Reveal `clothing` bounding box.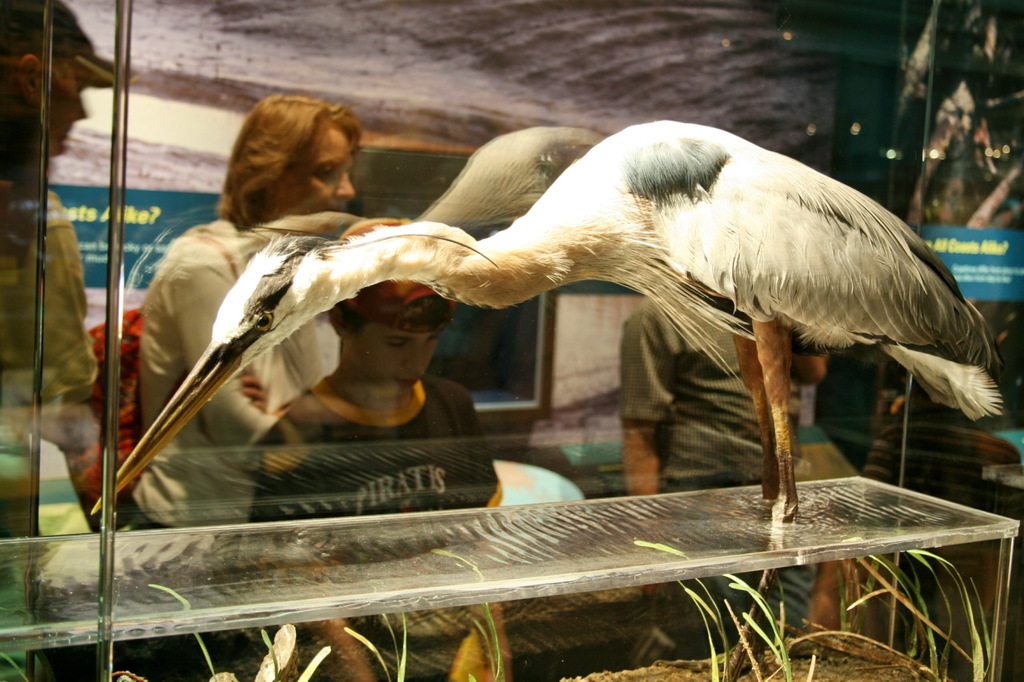
Revealed: (610, 281, 801, 497).
